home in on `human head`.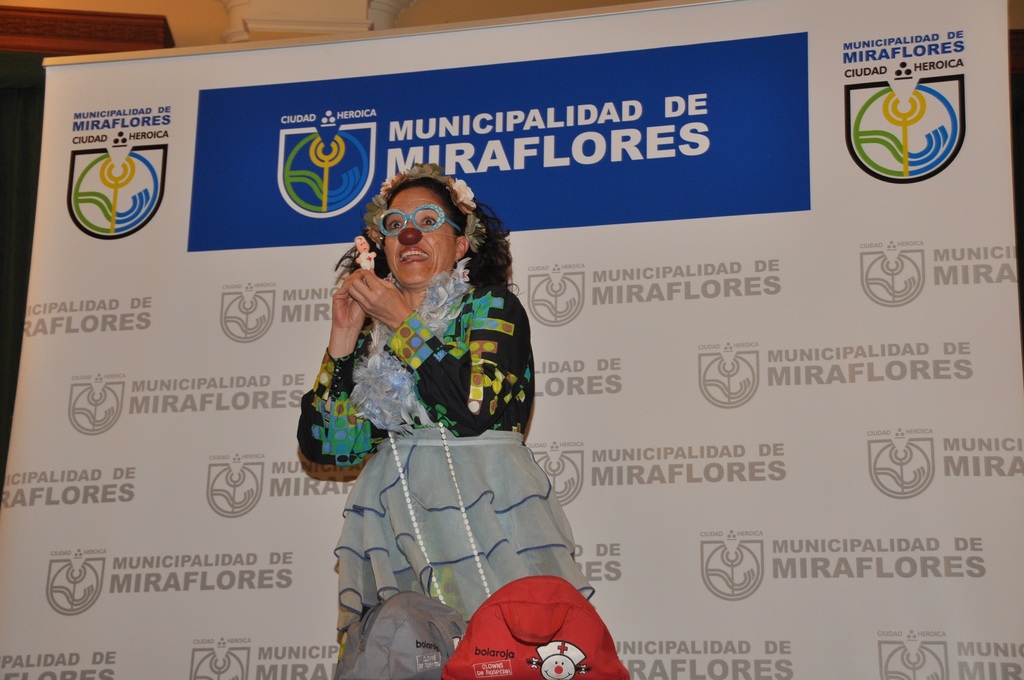
Homed in at bbox=(358, 167, 484, 295).
